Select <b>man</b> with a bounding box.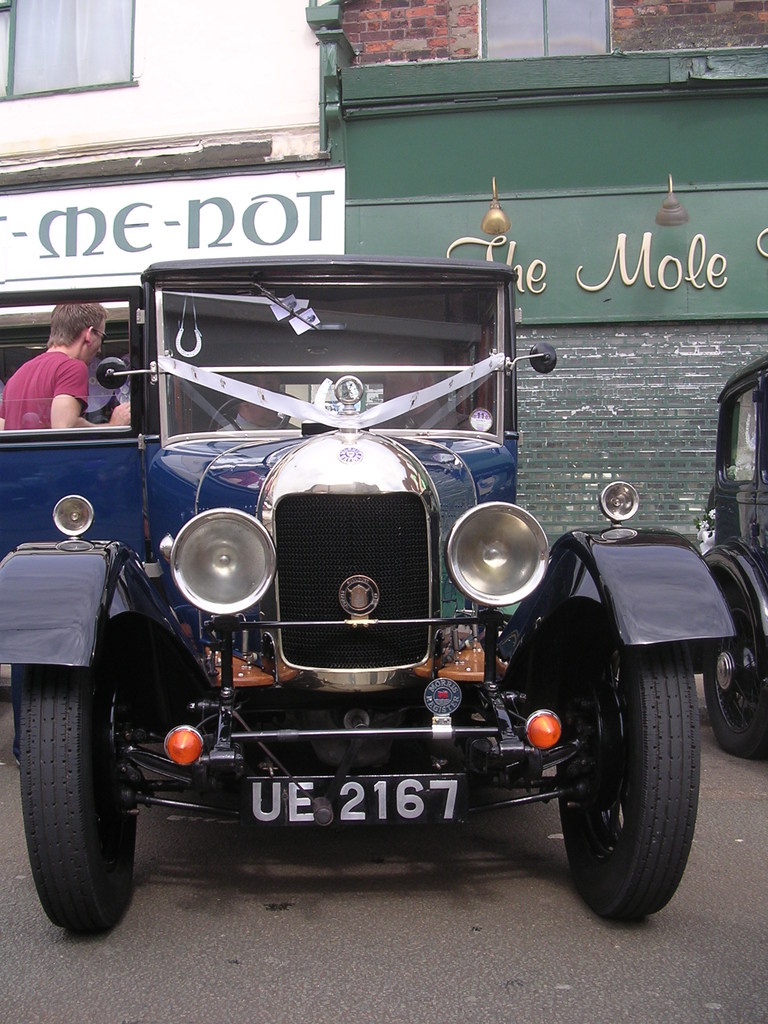
[22,319,121,433].
